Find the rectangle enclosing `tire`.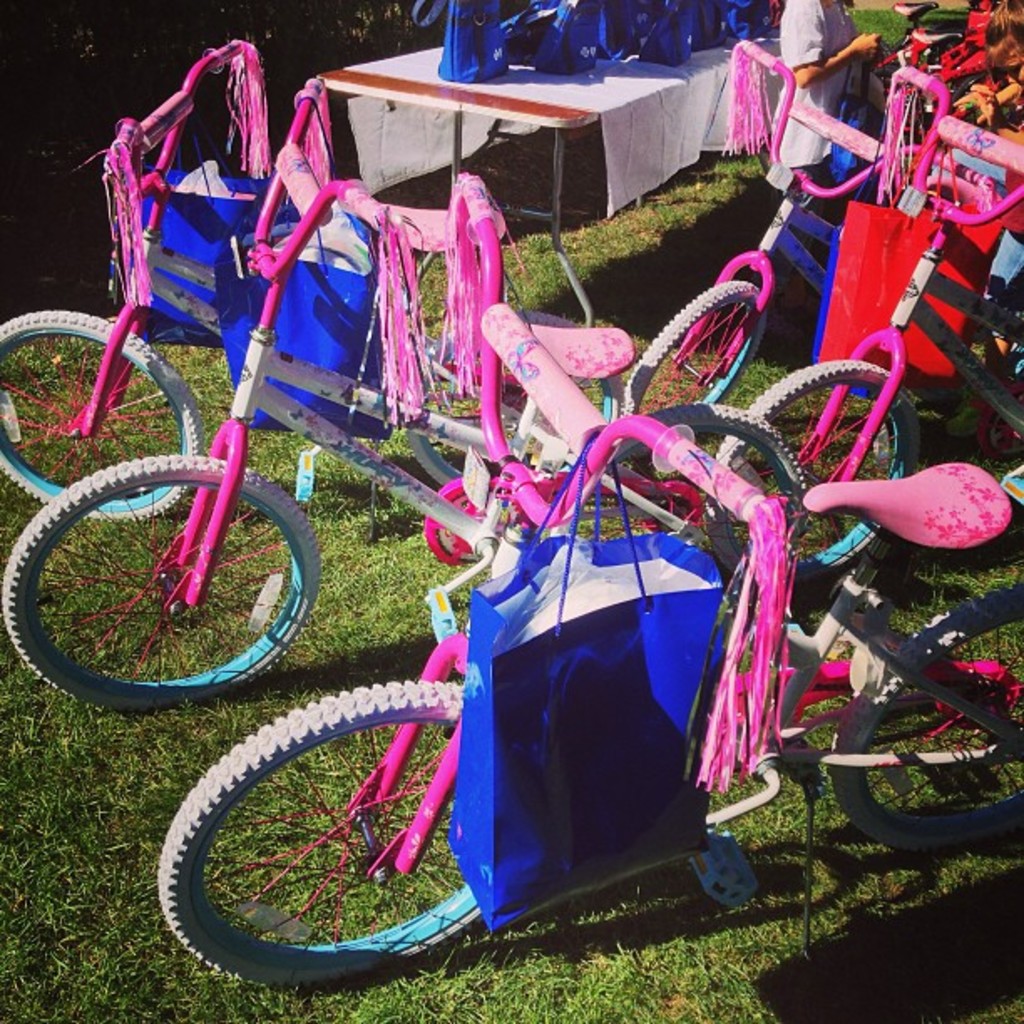
crop(825, 567, 1022, 868).
